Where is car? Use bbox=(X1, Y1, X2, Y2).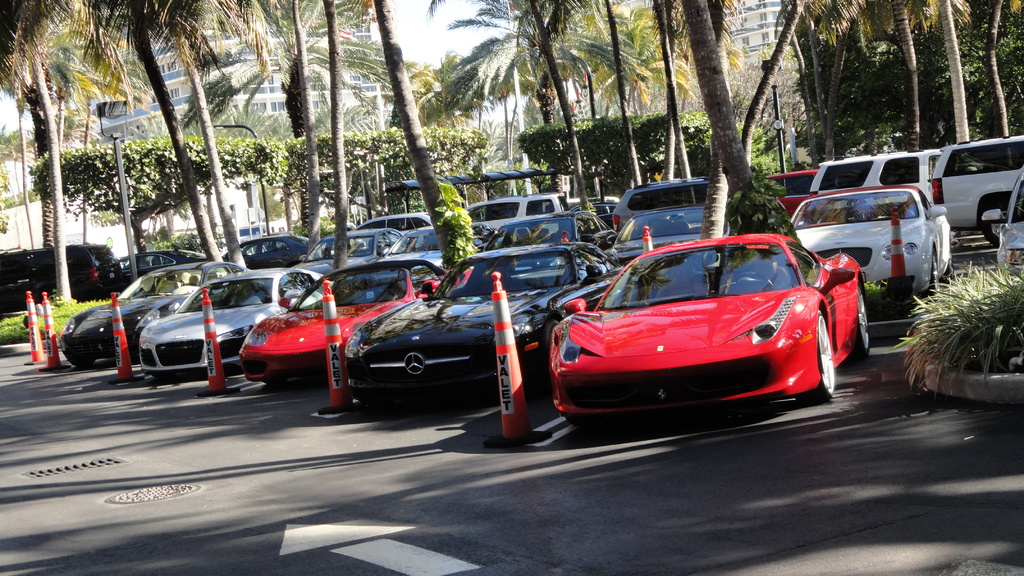
bbox=(0, 235, 115, 312).
